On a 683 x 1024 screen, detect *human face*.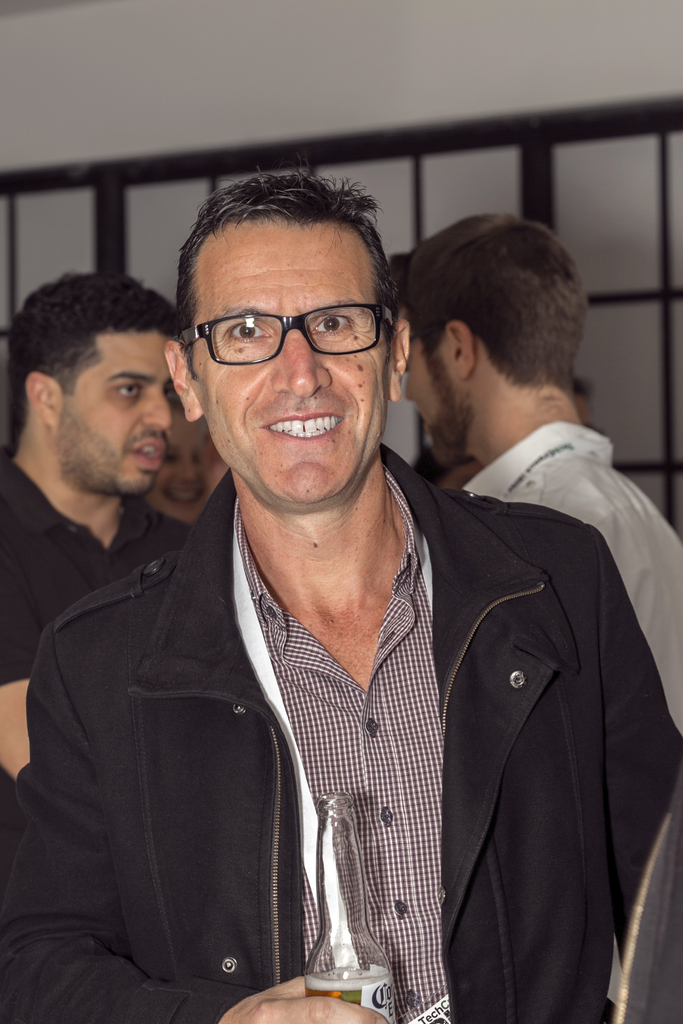
x1=58 y1=332 x2=181 y2=488.
